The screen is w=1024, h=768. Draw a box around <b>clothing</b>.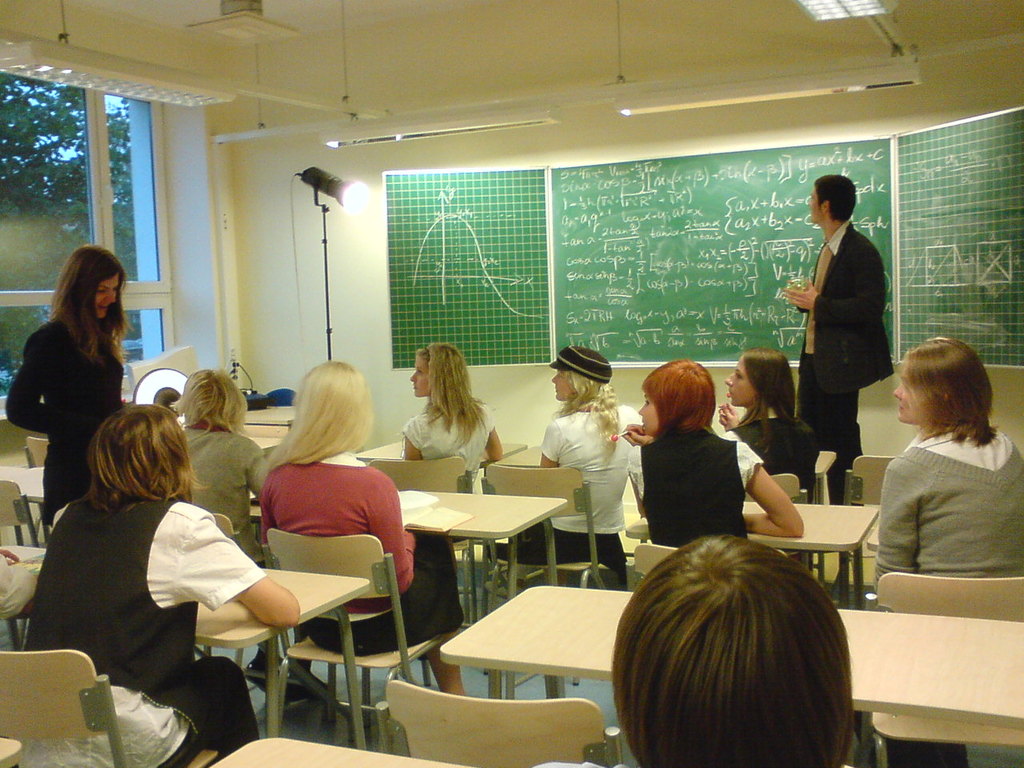
[516,402,638,588].
